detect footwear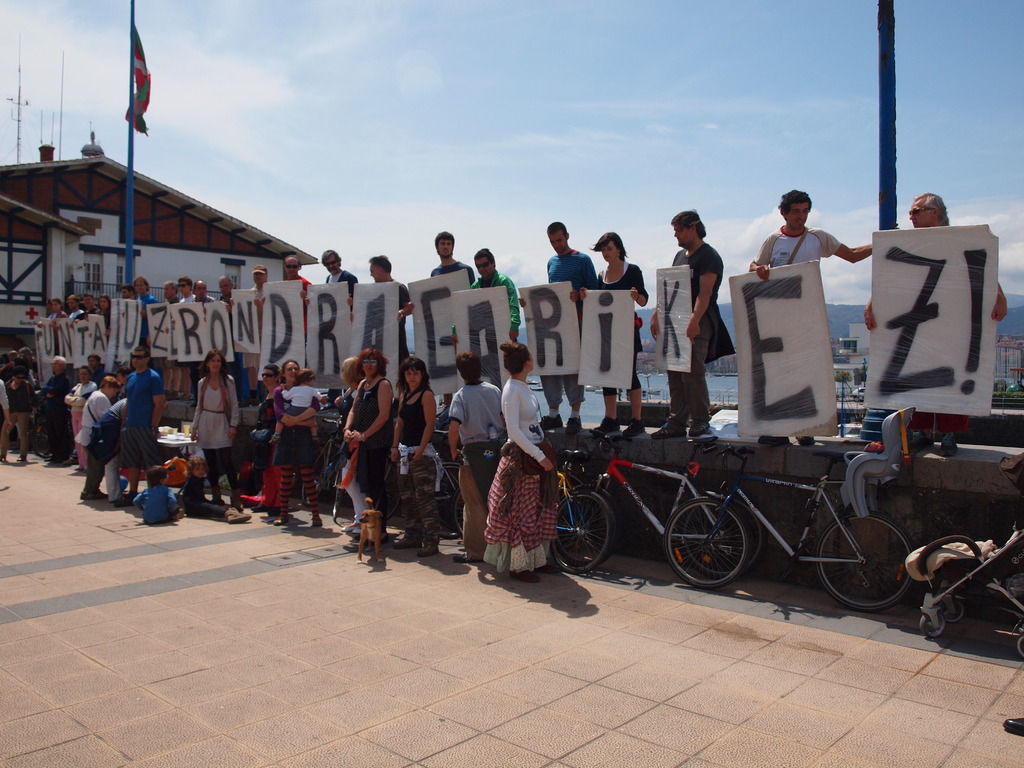
x1=83, y1=490, x2=104, y2=500
